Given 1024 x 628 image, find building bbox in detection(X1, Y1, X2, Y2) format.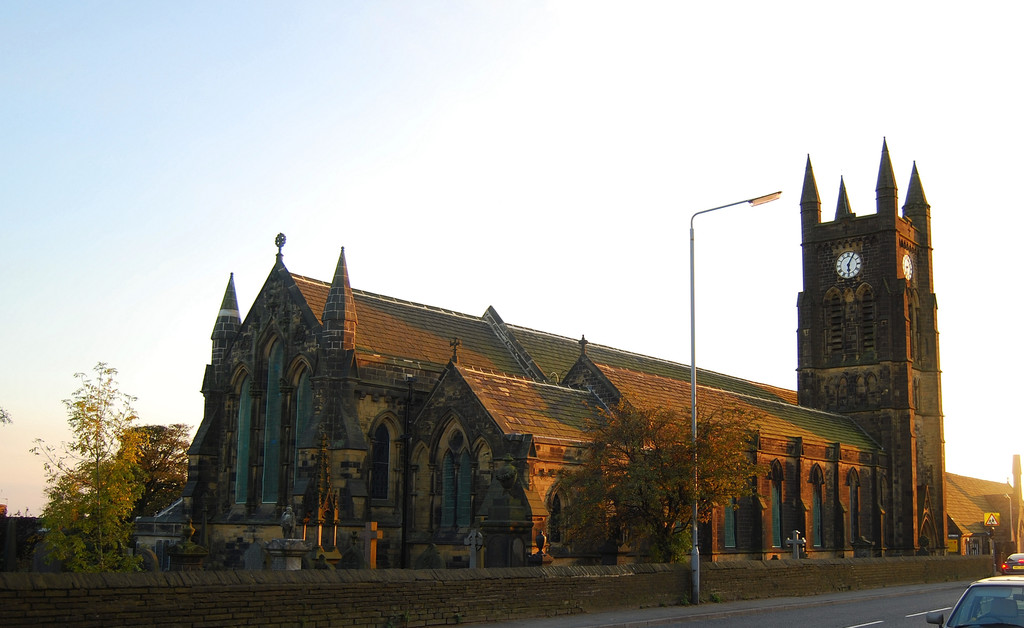
detection(118, 137, 1023, 581).
